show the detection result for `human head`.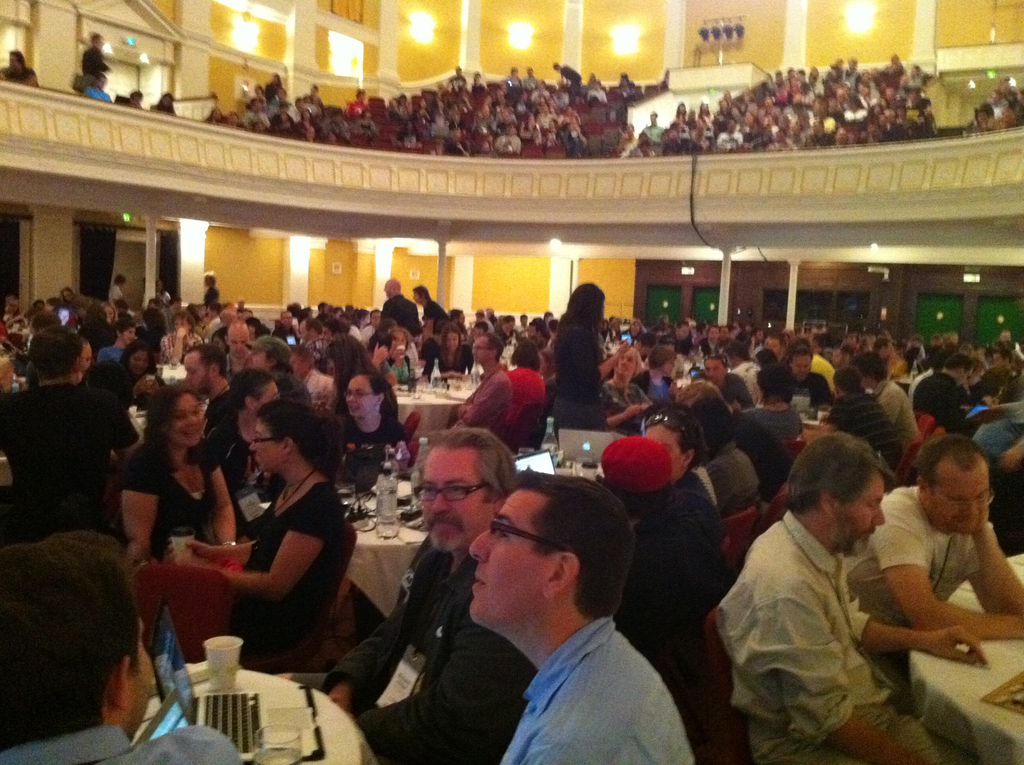
Rect(246, 403, 315, 473).
